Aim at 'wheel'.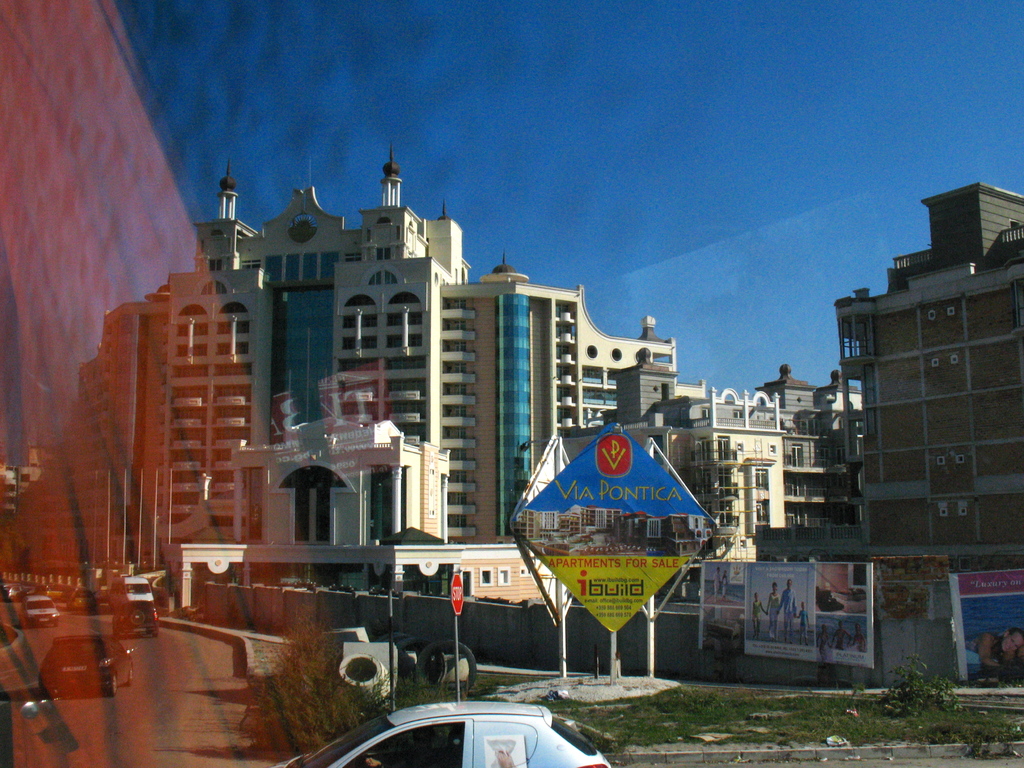
Aimed at box(111, 675, 118, 695).
